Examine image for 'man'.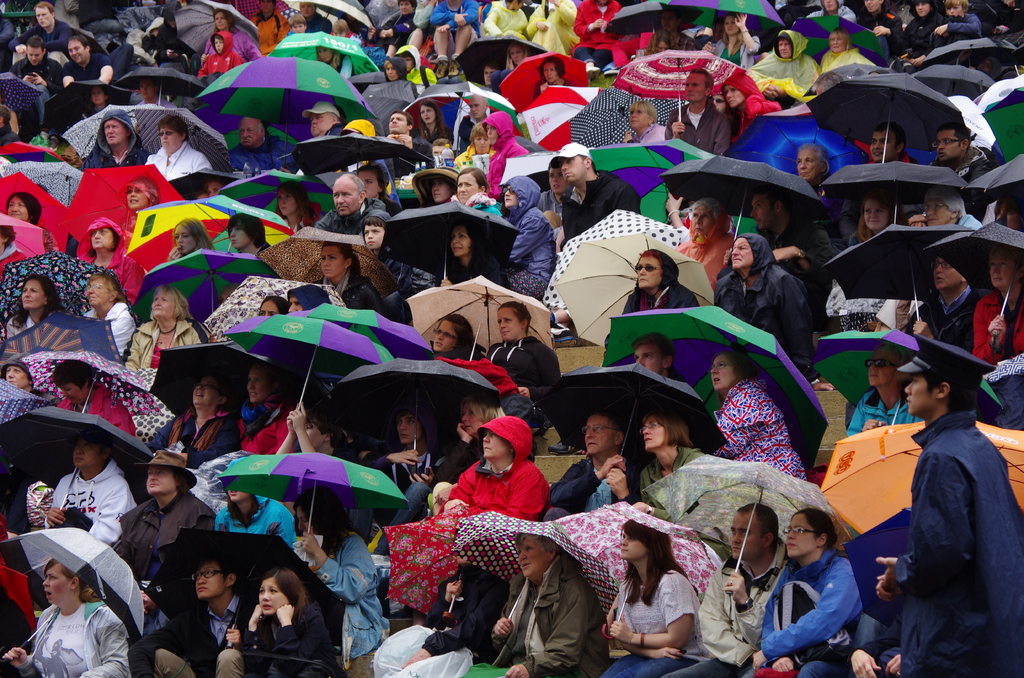
Examination result: l=3, t=1, r=72, b=54.
